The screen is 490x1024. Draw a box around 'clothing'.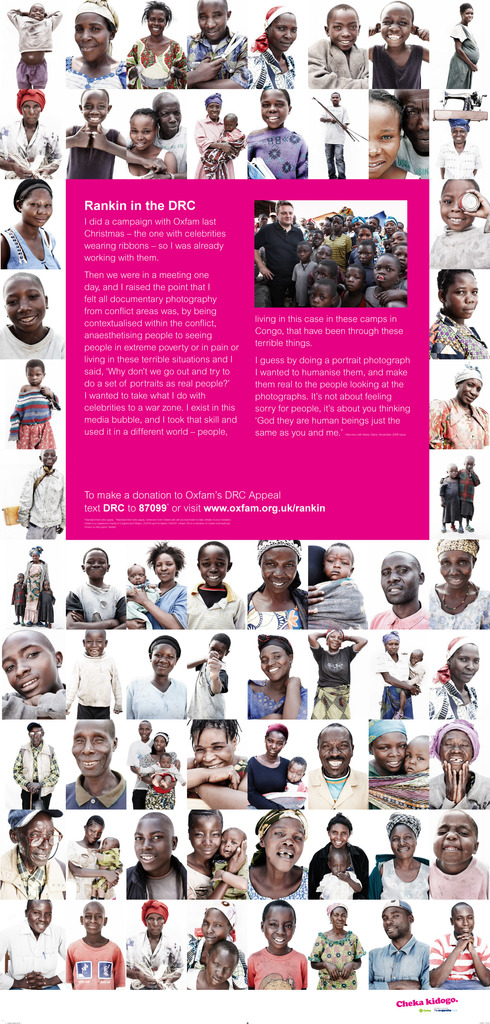
<region>247, 757, 288, 803</region>.
